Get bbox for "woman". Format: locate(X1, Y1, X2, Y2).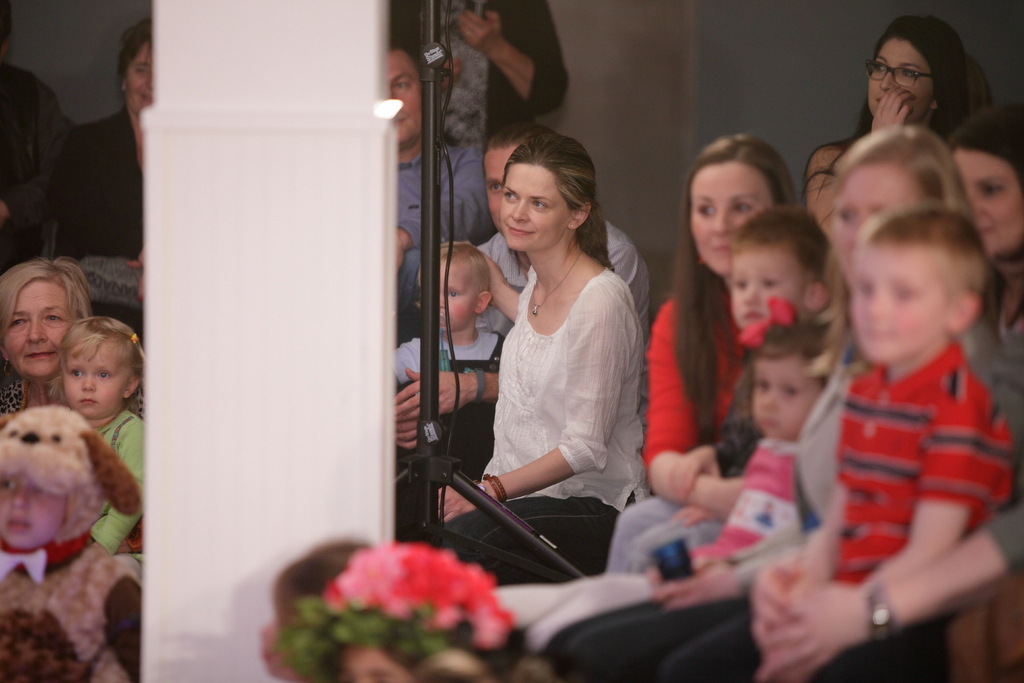
locate(42, 14, 157, 350).
